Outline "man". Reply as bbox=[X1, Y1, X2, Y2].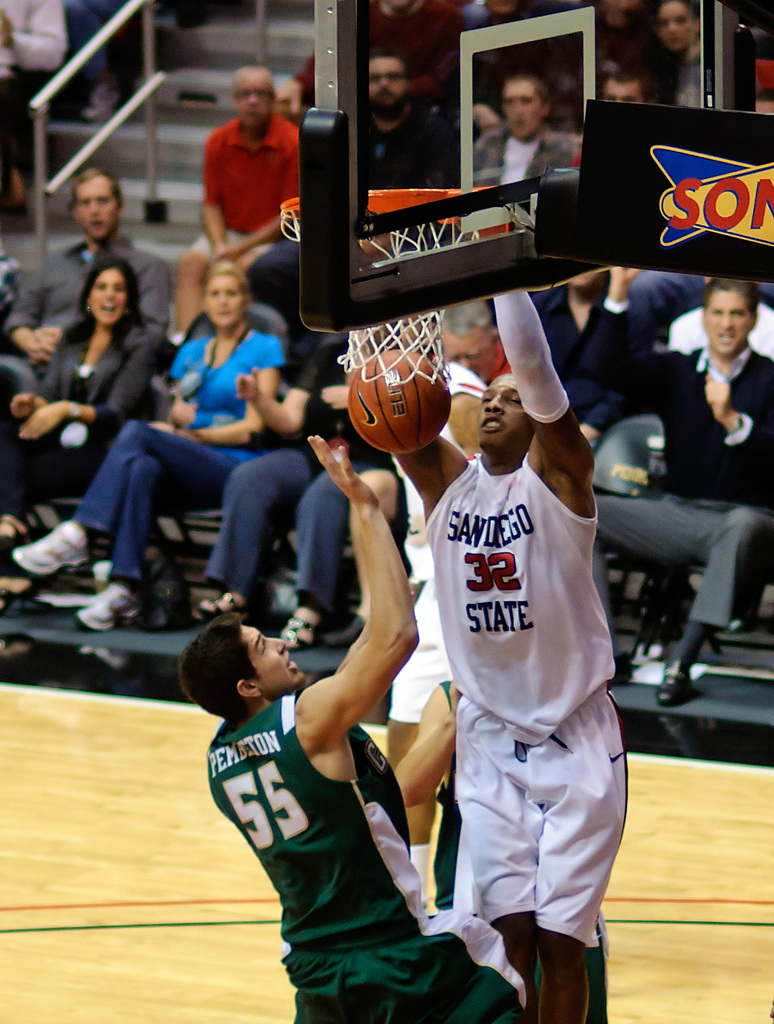
bbox=[445, 67, 588, 222].
